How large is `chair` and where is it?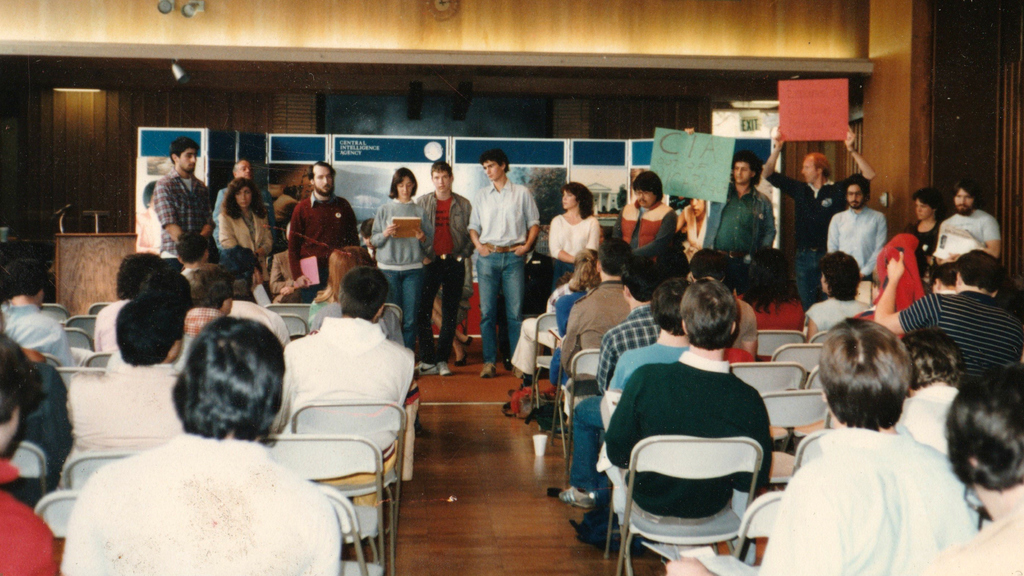
Bounding box: [left=44, top=301, right=68, bottom=328].
